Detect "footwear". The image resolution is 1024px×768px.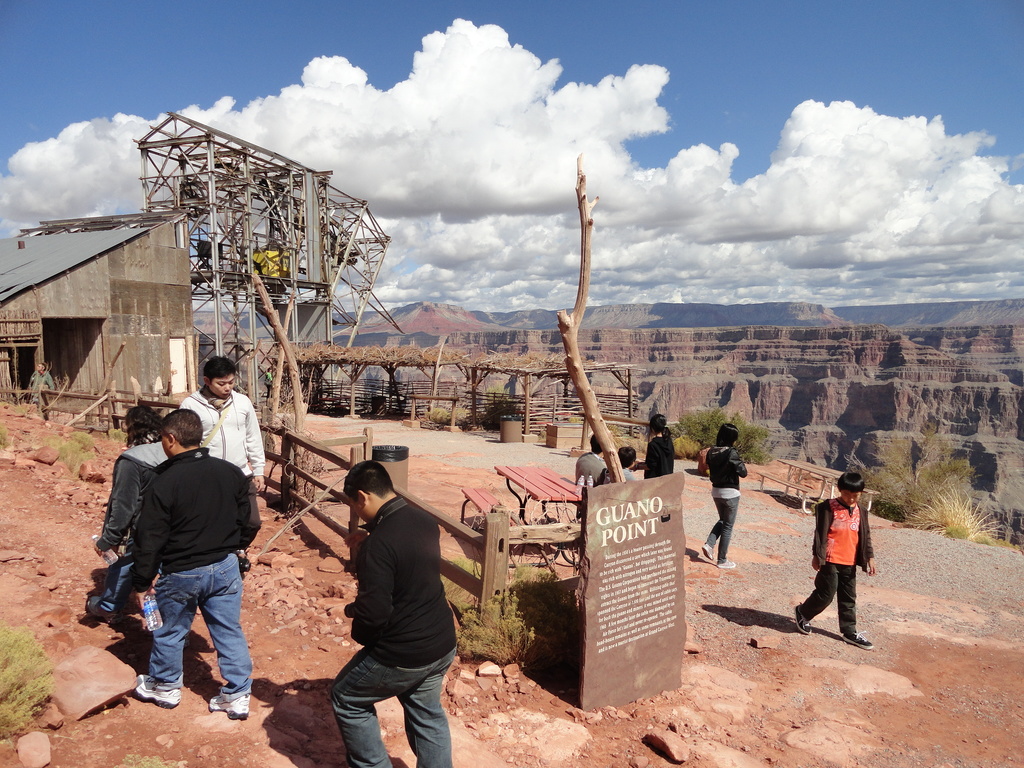
x1=843, y1=627, x2=869, y2=647.
